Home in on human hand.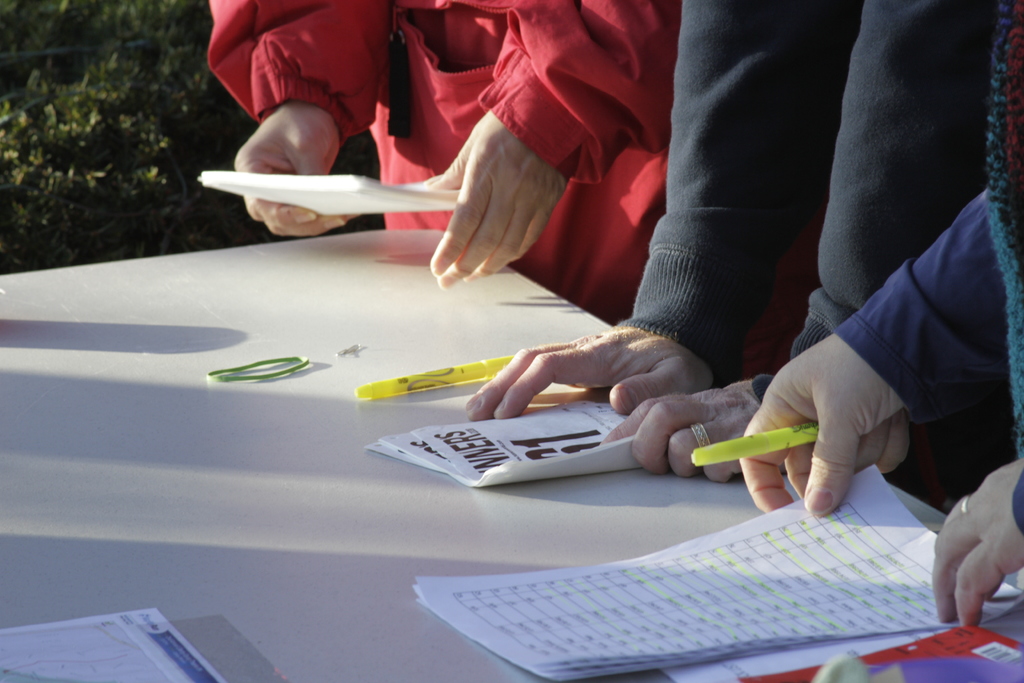
Homed in at [left=423, top=110, right=571, bottom=289].
